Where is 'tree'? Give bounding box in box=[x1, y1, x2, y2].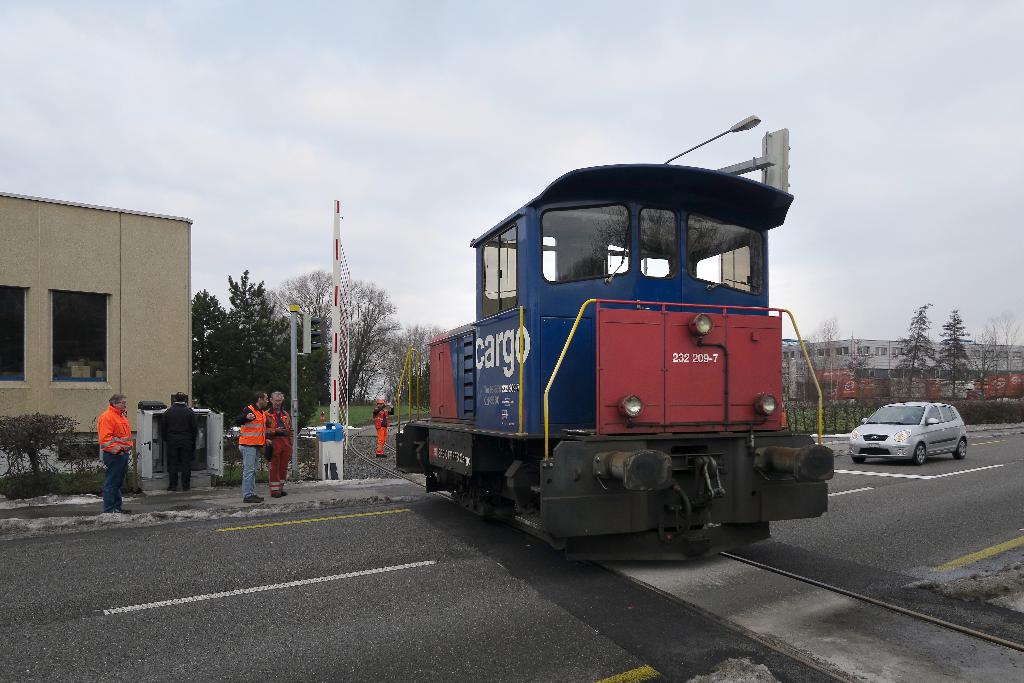
box=[3, 399, 64, 486].
